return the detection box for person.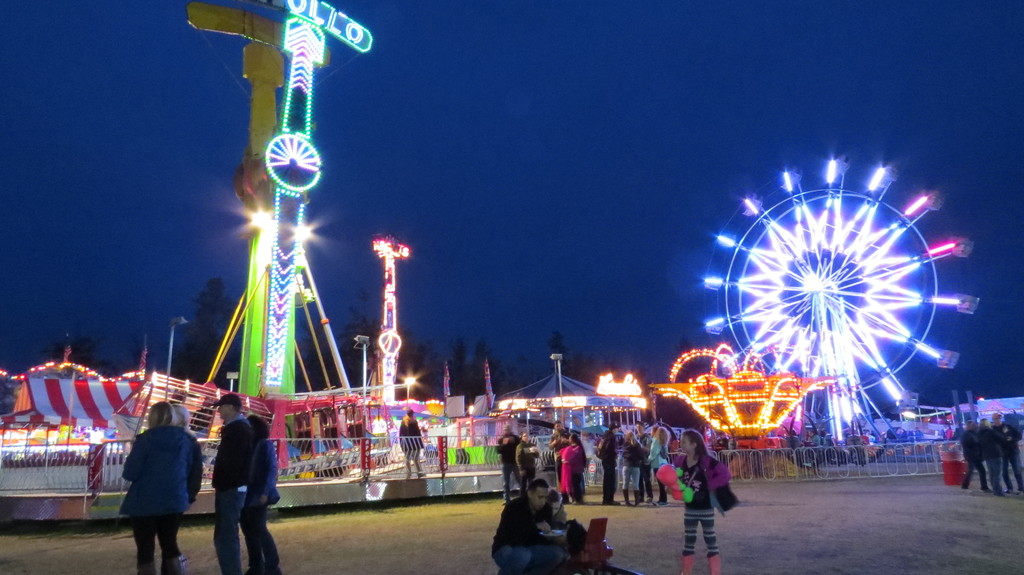
119:398:198:572.
